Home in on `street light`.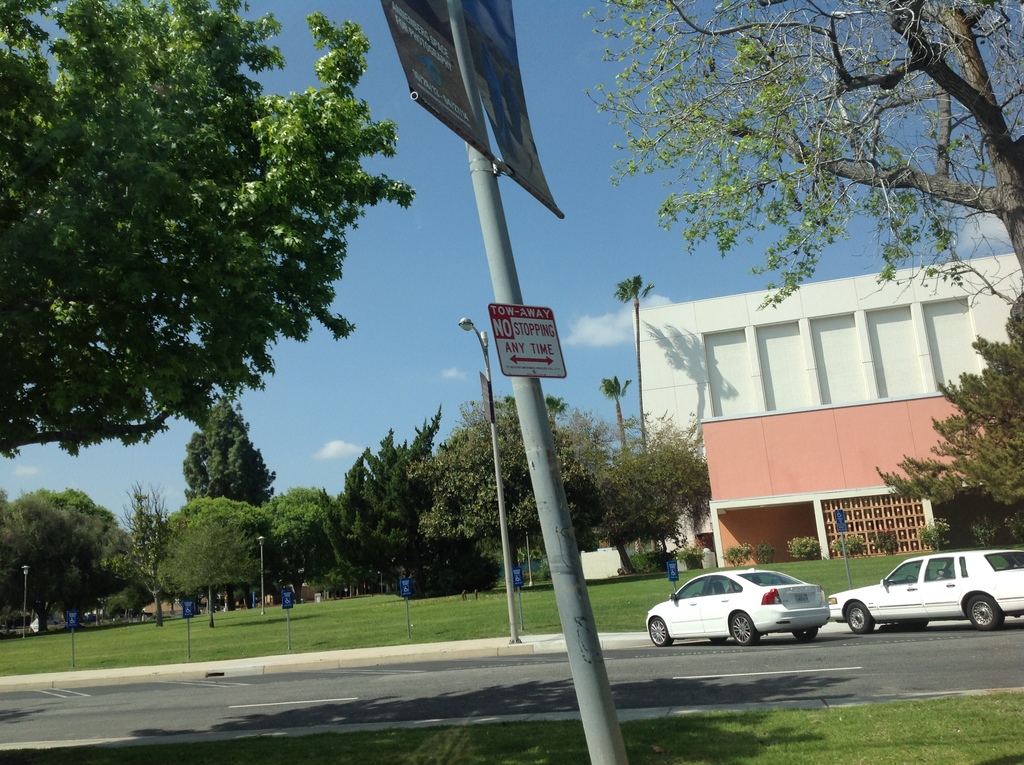
Homed in at box(256, 534, 269, 617).
